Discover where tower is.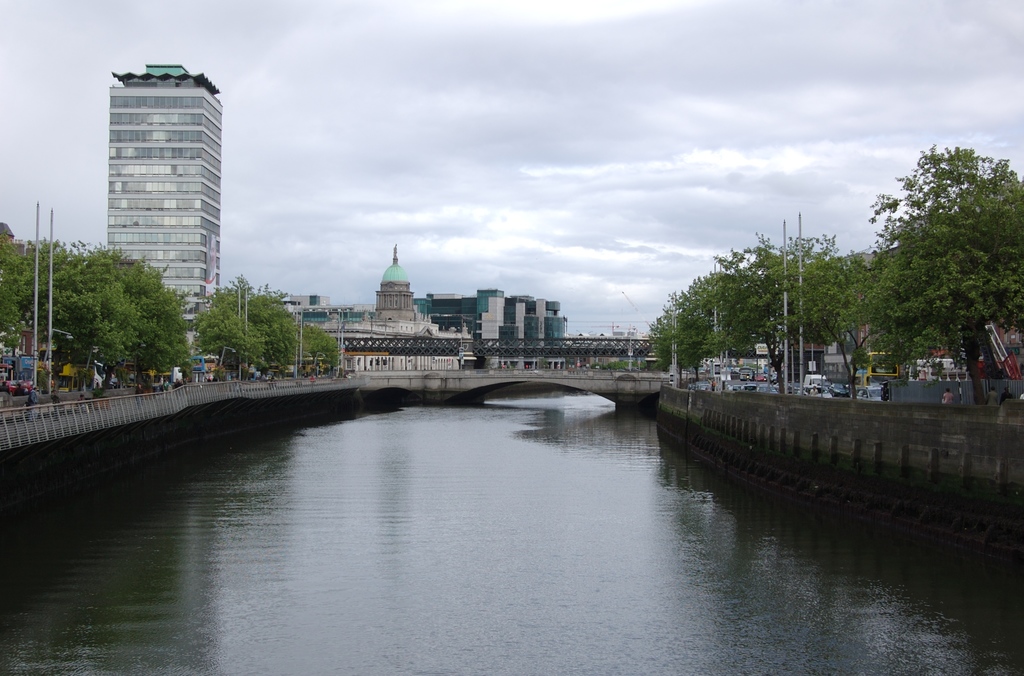
Discovered at 109,65,221,326.
